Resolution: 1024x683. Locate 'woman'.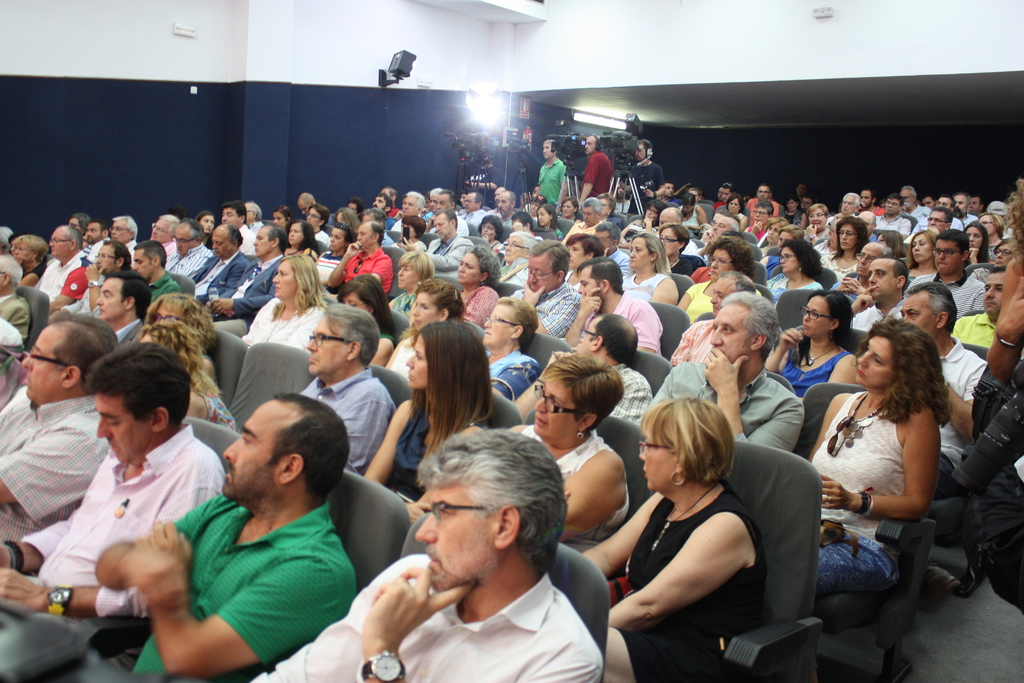
[382, 273, 465, 382].
